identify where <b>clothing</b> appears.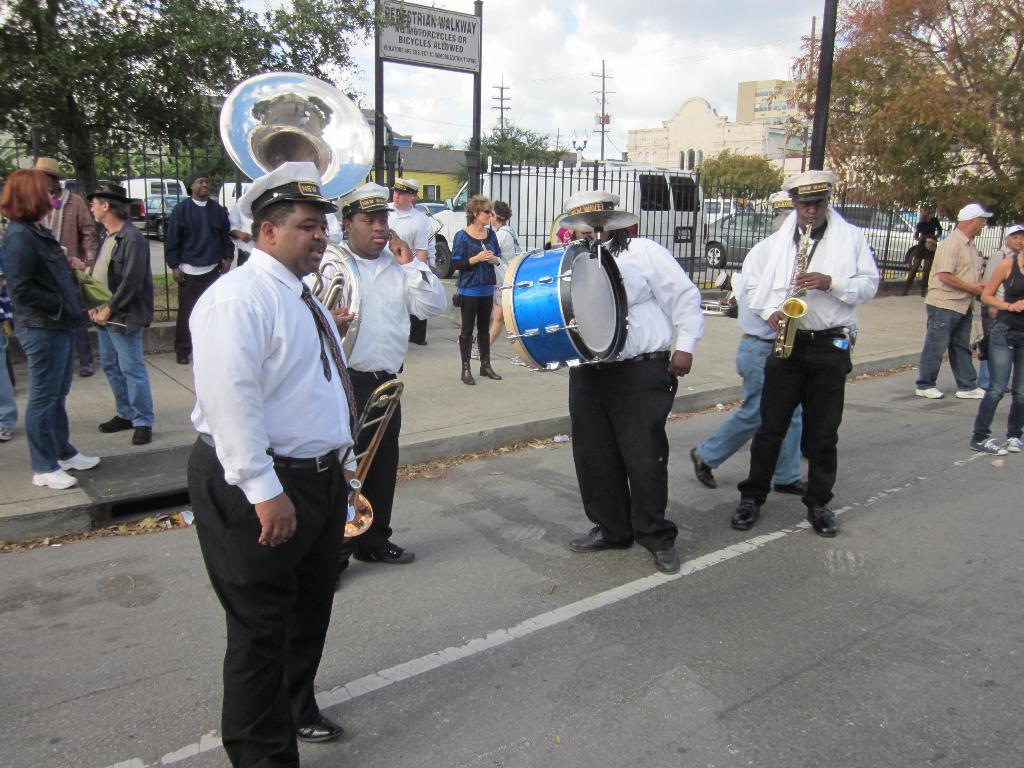
Appears at Rect(80, 225, 147, 425).
